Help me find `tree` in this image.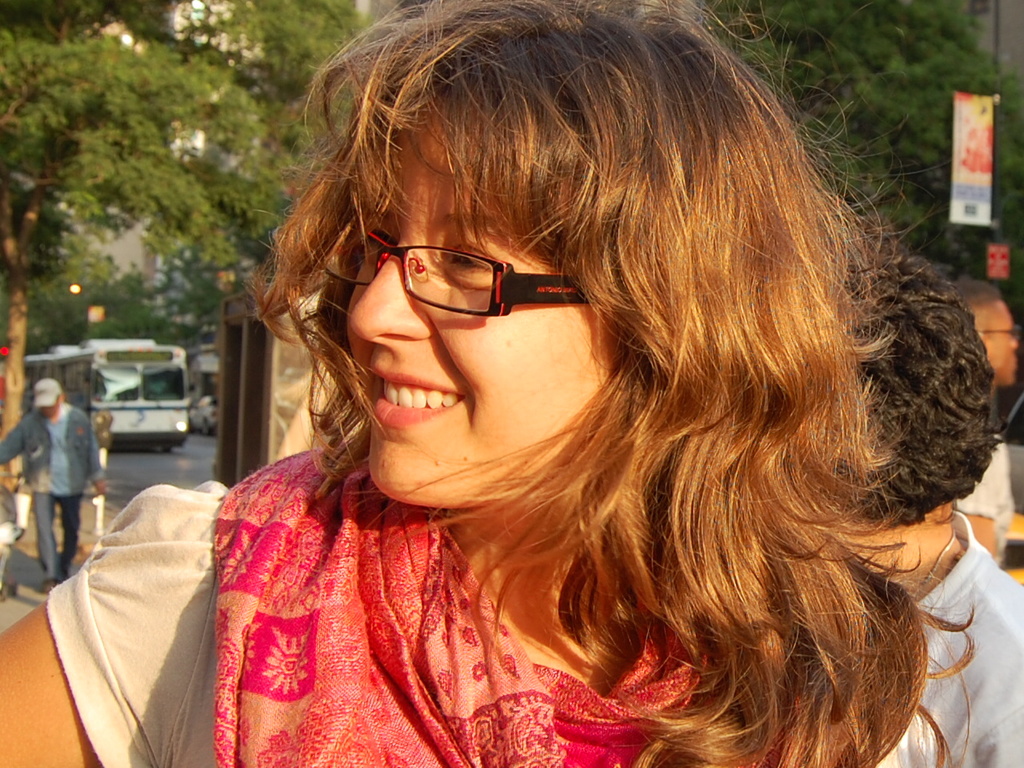
Found it: detection(697, 0, 1017, 330).
